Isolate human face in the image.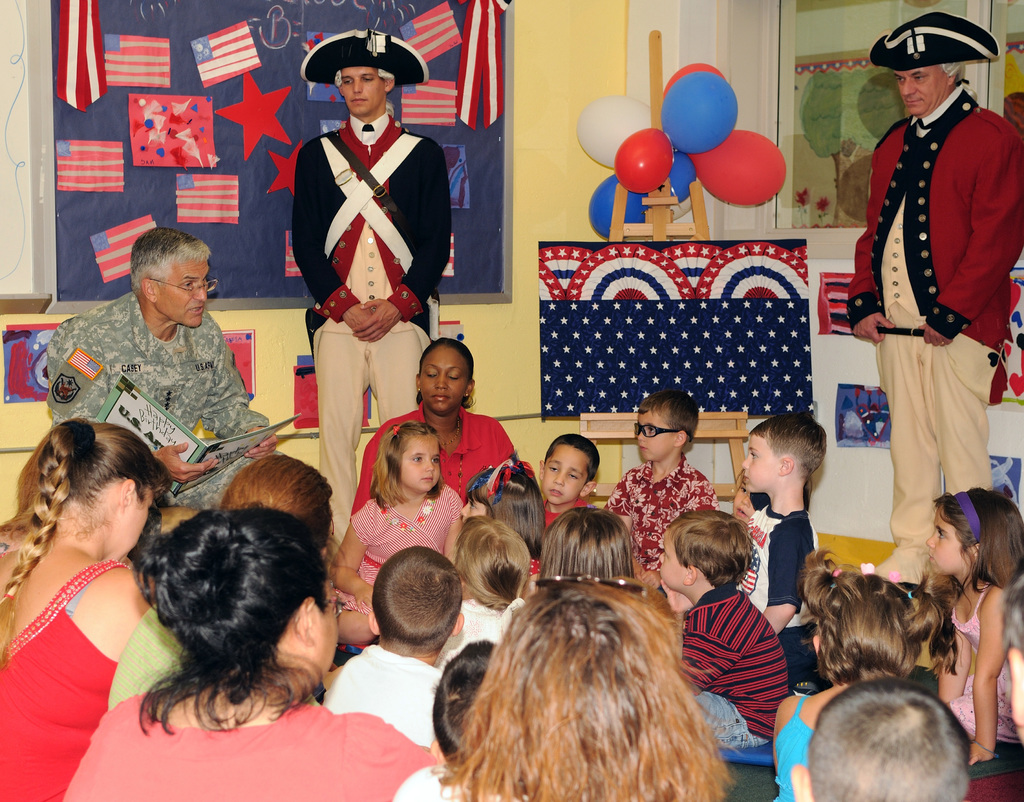
Isolated region: 743, 434, 780, 493.
